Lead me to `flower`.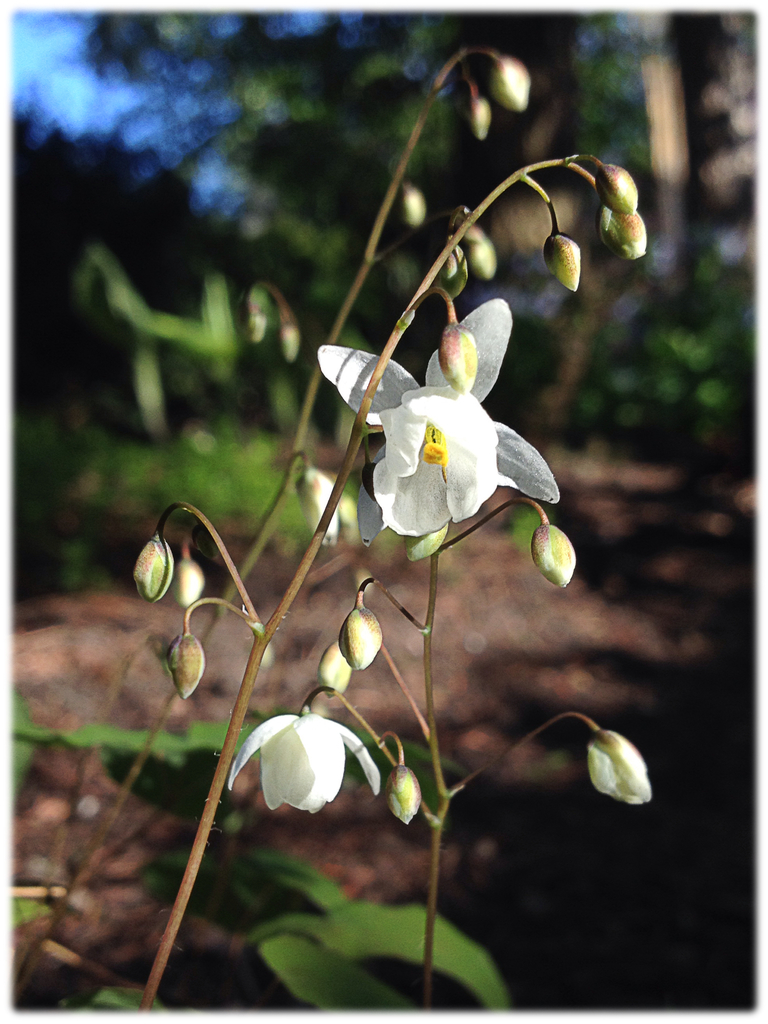
Lead to bbox(224, 707, 376, 824).
